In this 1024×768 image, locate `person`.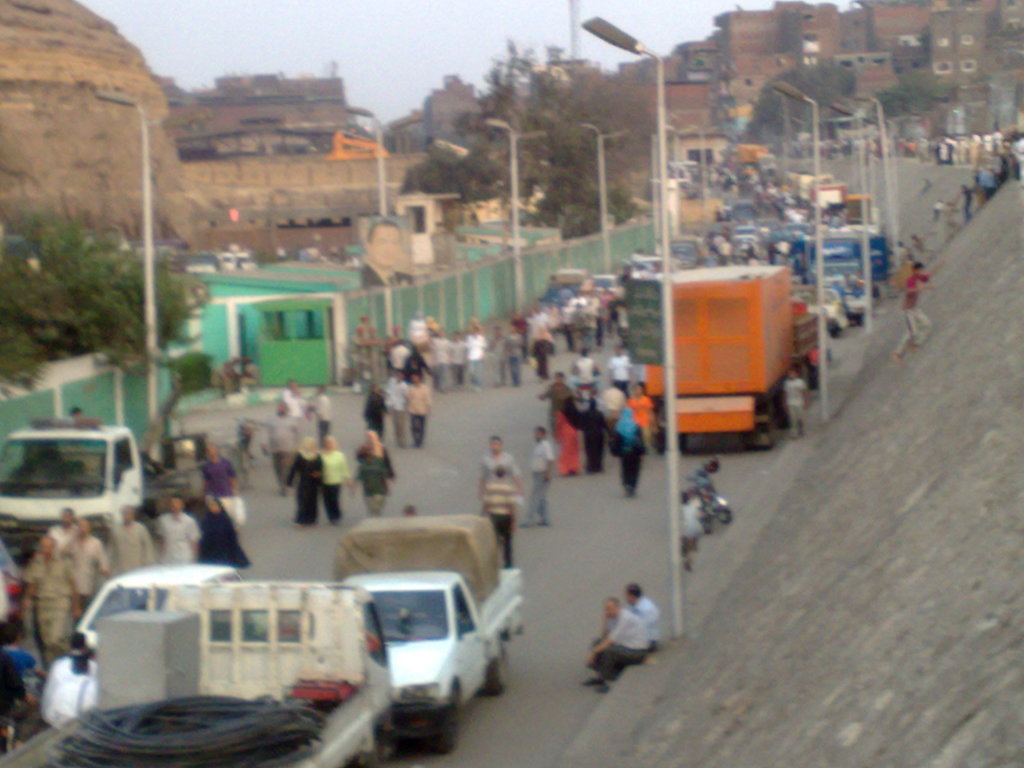
Bounding box: x1=195 y1=489 x2=250 y2=579.
